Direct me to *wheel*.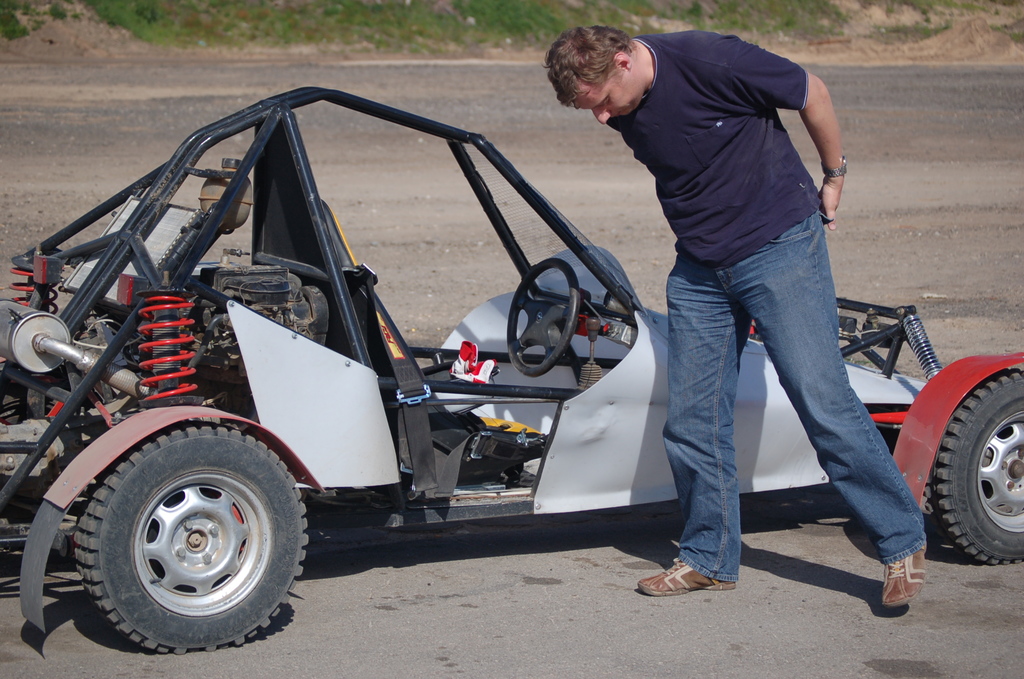
Direction: {"x1": 507, "y1": 262, "x2": 582, "y2": 376}.
